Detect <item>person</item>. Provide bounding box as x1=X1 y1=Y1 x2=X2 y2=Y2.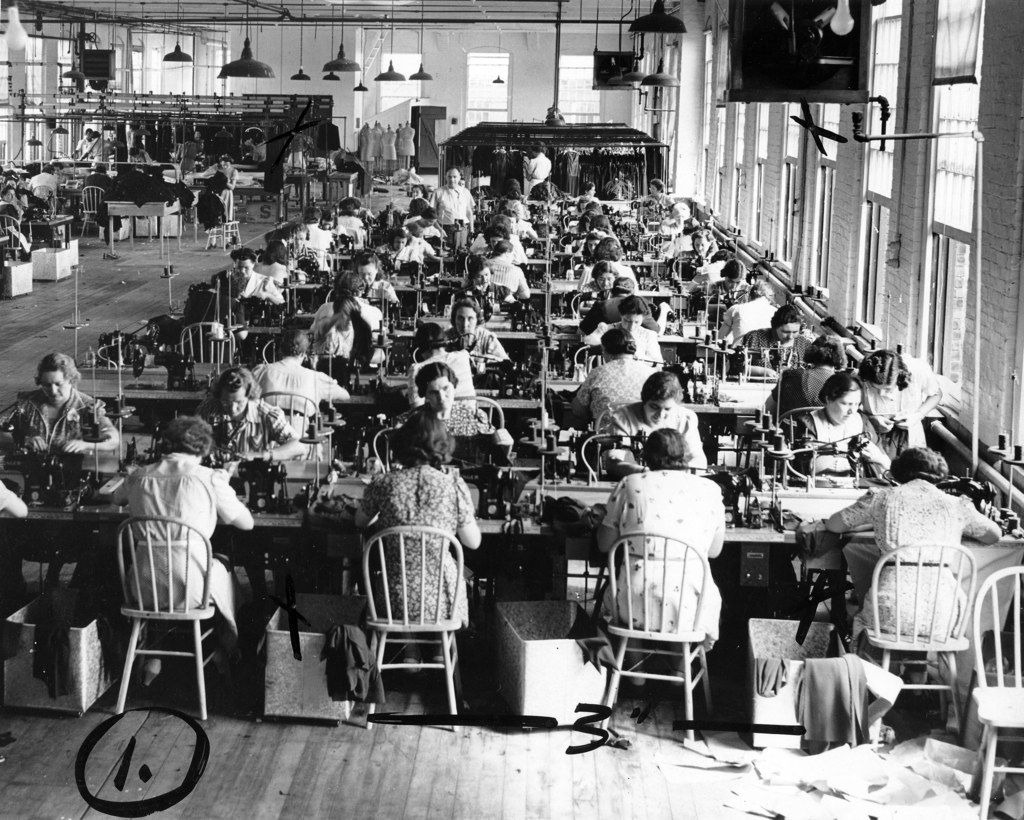
x1=0 y1=477 x2=27 y2=516.
